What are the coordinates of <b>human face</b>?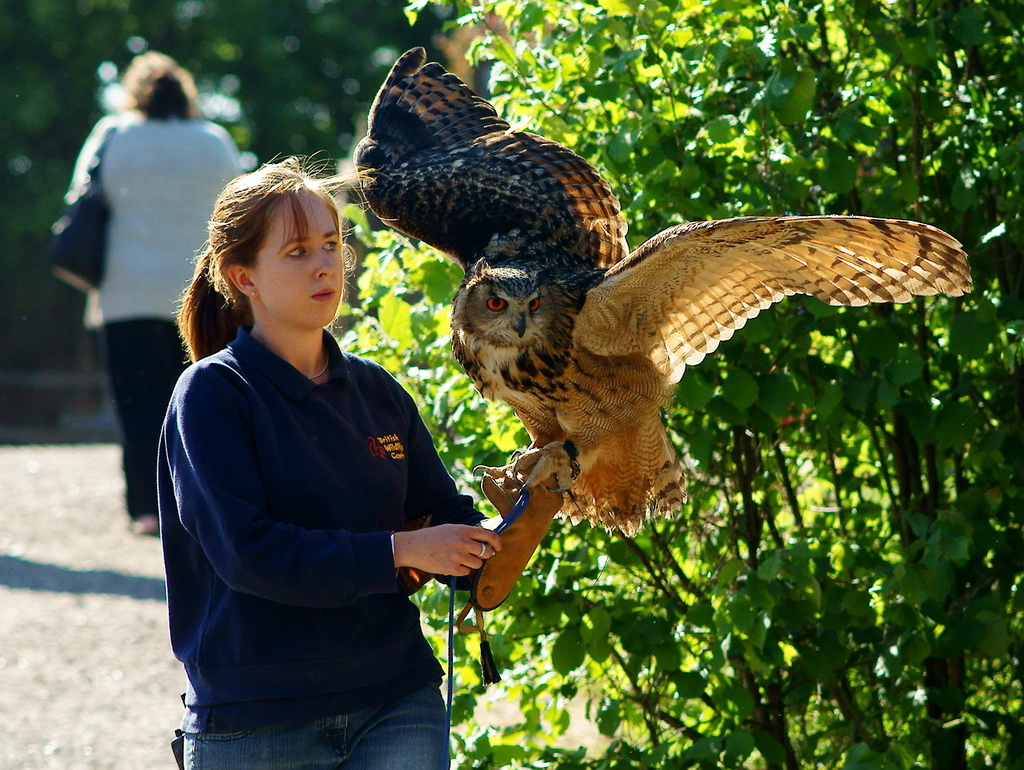
[247, 185, 346, 335].
